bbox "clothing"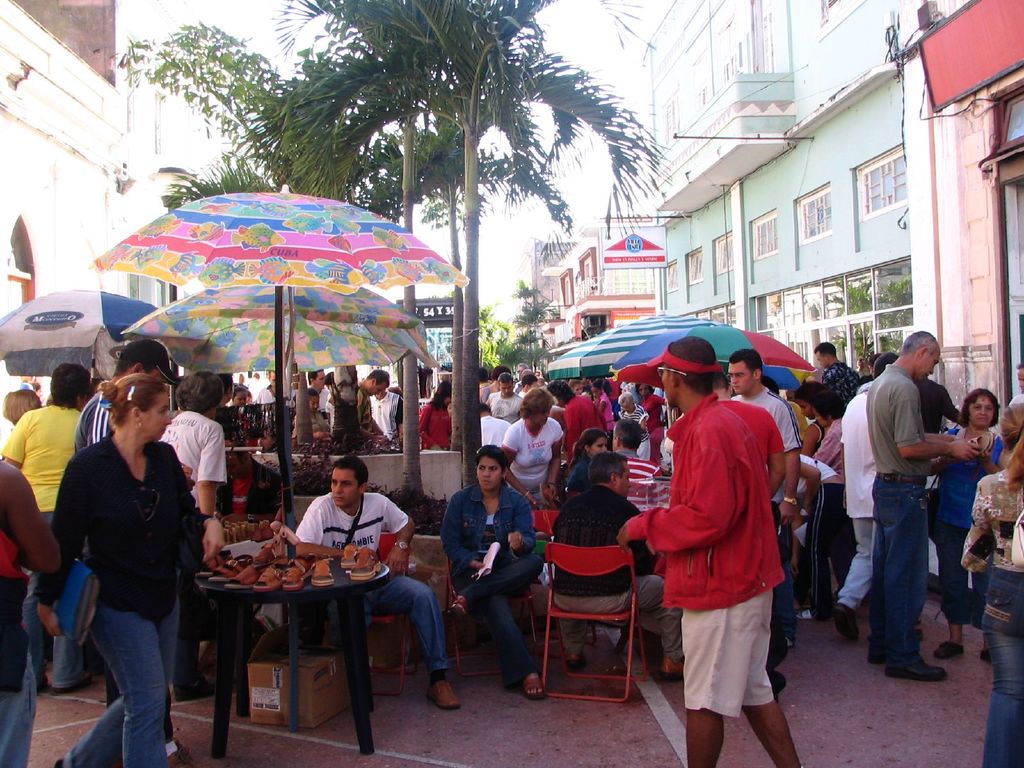
left=36, top=434, right=194, bottom=767
